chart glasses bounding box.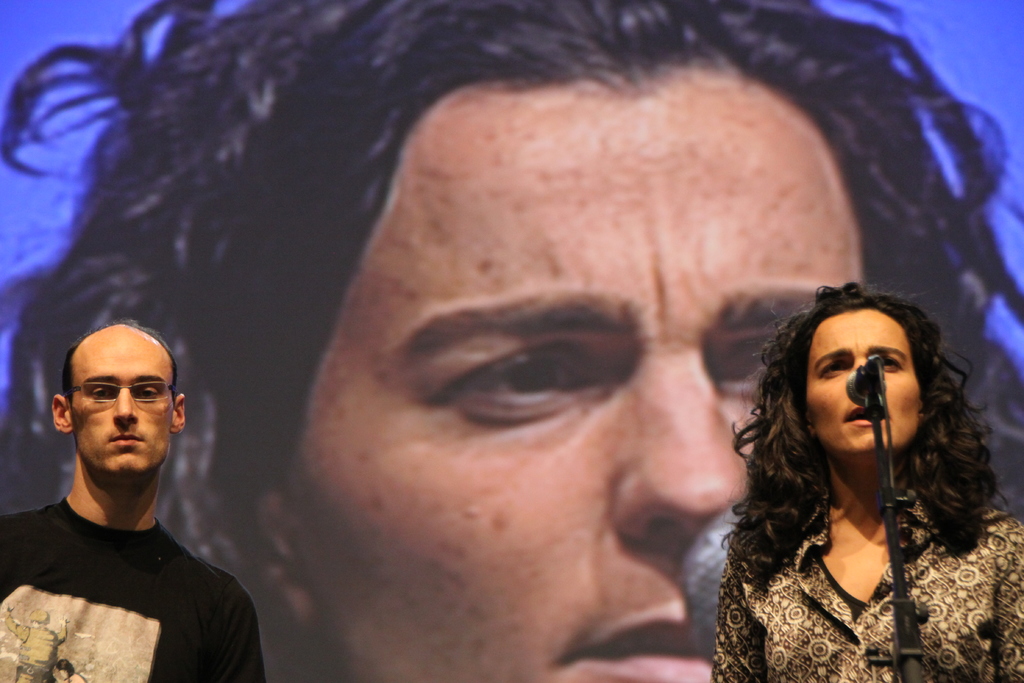
Charted: {"x1": 63, "y1": 374, "x2": 175, "y2": 402}.
